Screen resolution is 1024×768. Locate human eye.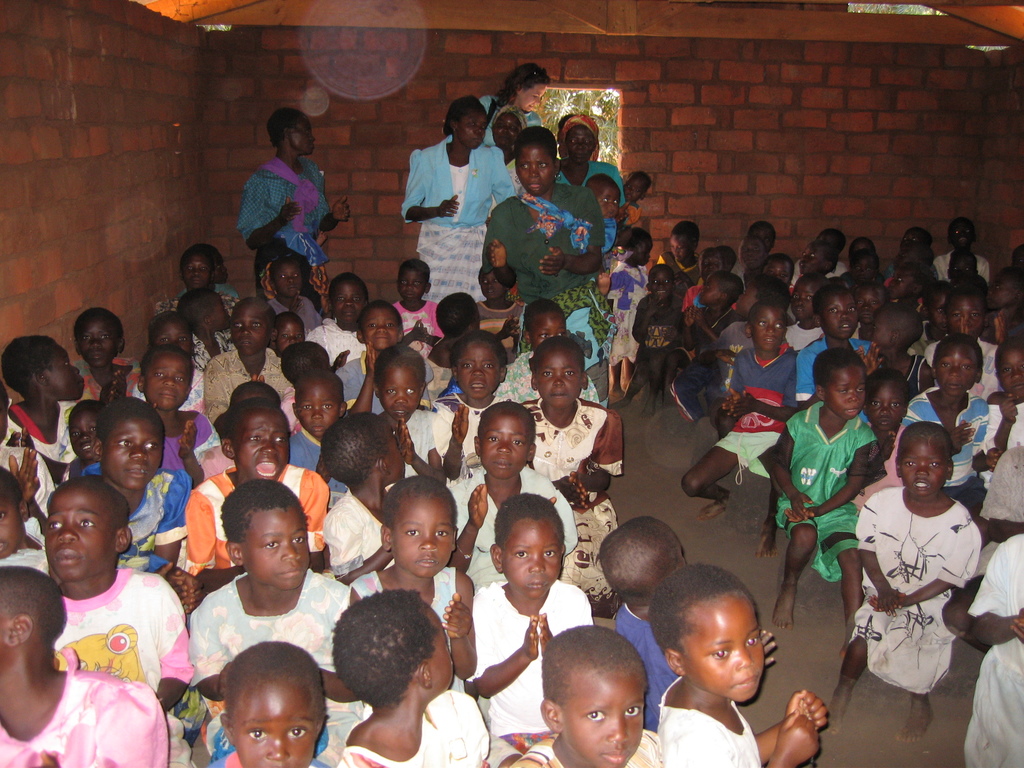
337 295 344 301.
